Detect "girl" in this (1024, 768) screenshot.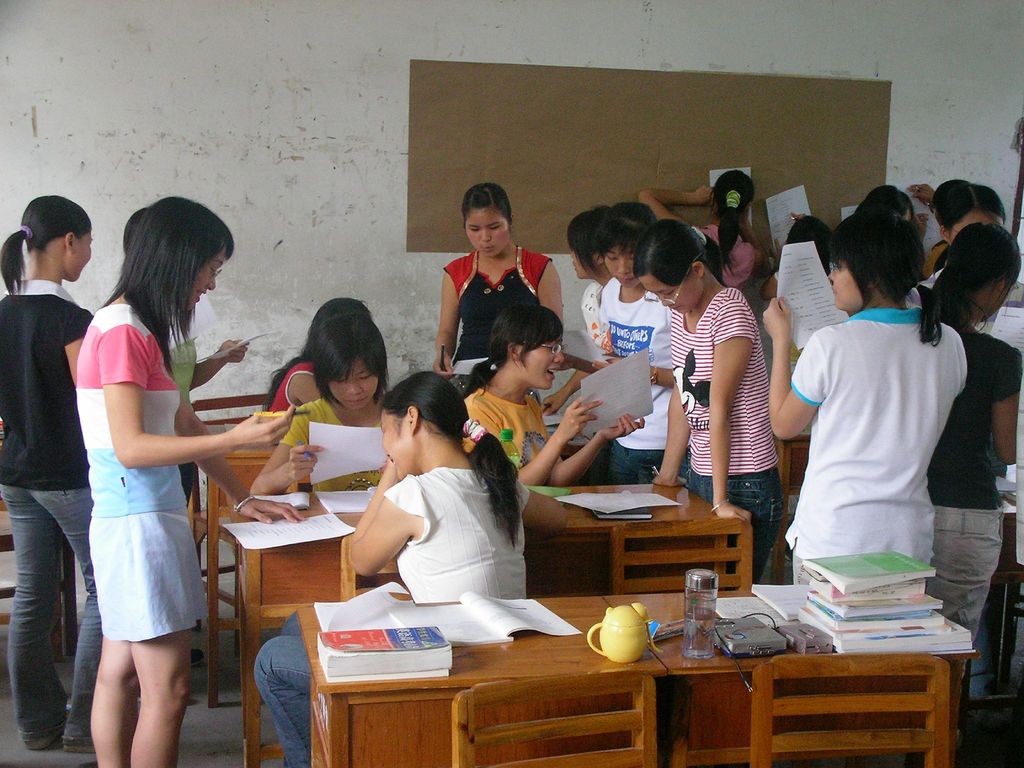
Detection: pyautogui.locateOnScreen(927, 220, 1023, 645).
